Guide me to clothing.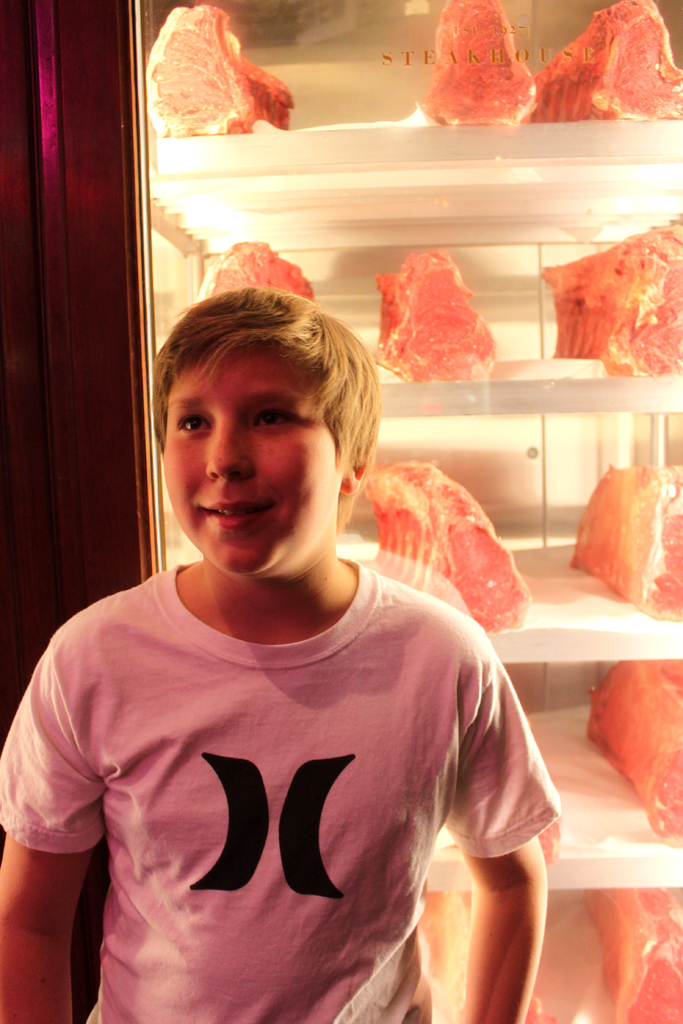
Guidance: select_region(0, 559, 561, 1023).
